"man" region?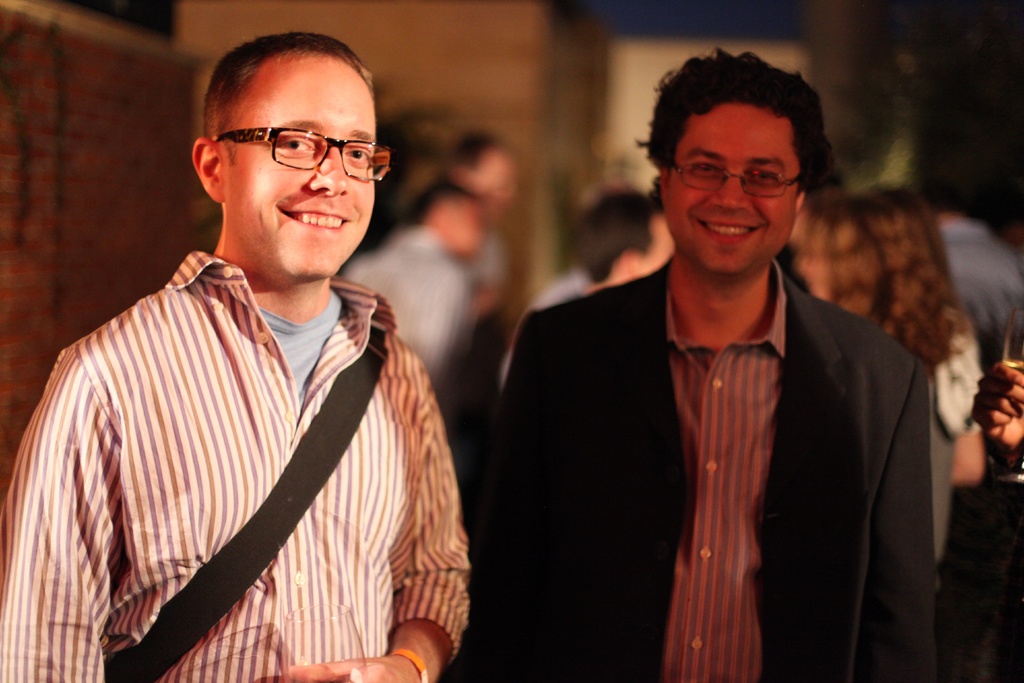
left=435, top=124, right=511, bottom=342
